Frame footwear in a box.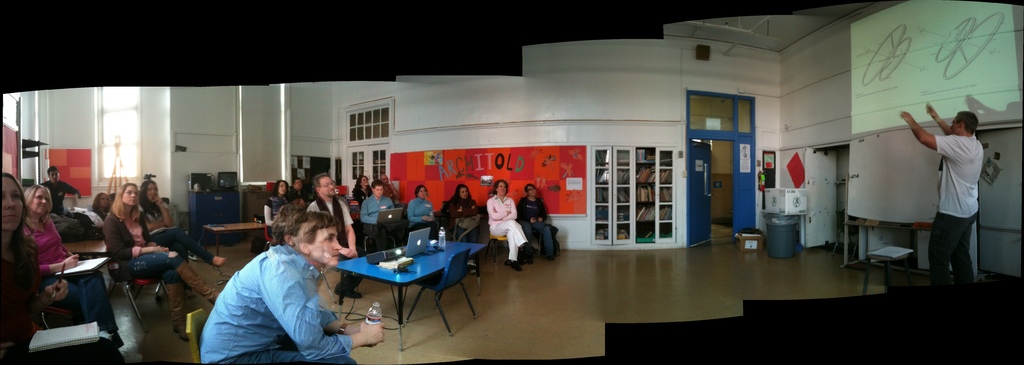
x1=333, y1=282, x2=361, y2=299.
